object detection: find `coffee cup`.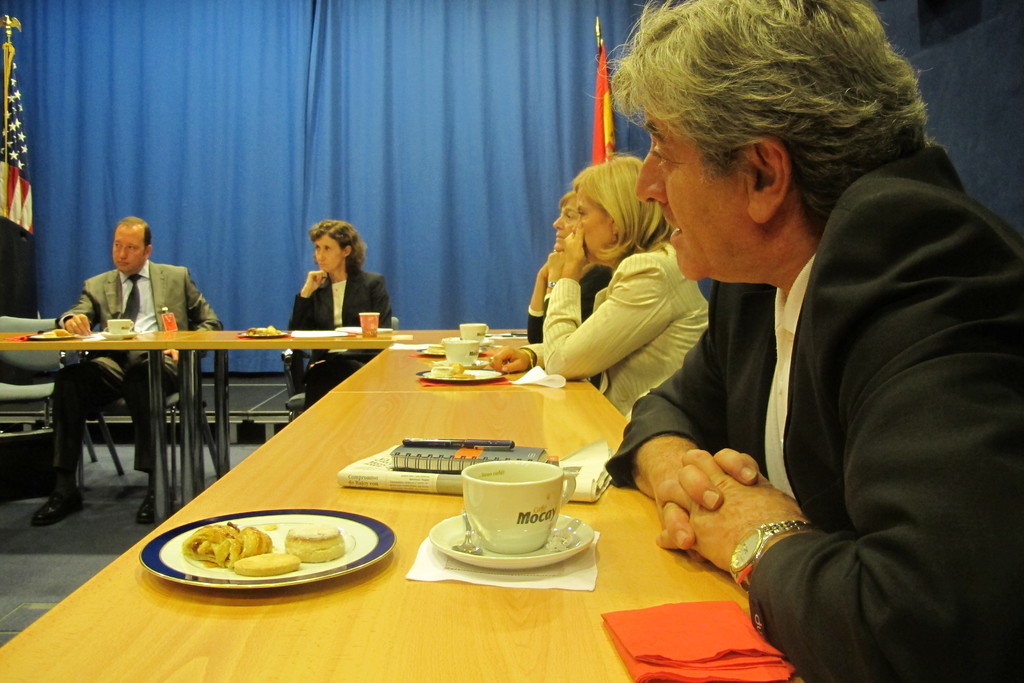
locate(442, 338, 481, 362).
